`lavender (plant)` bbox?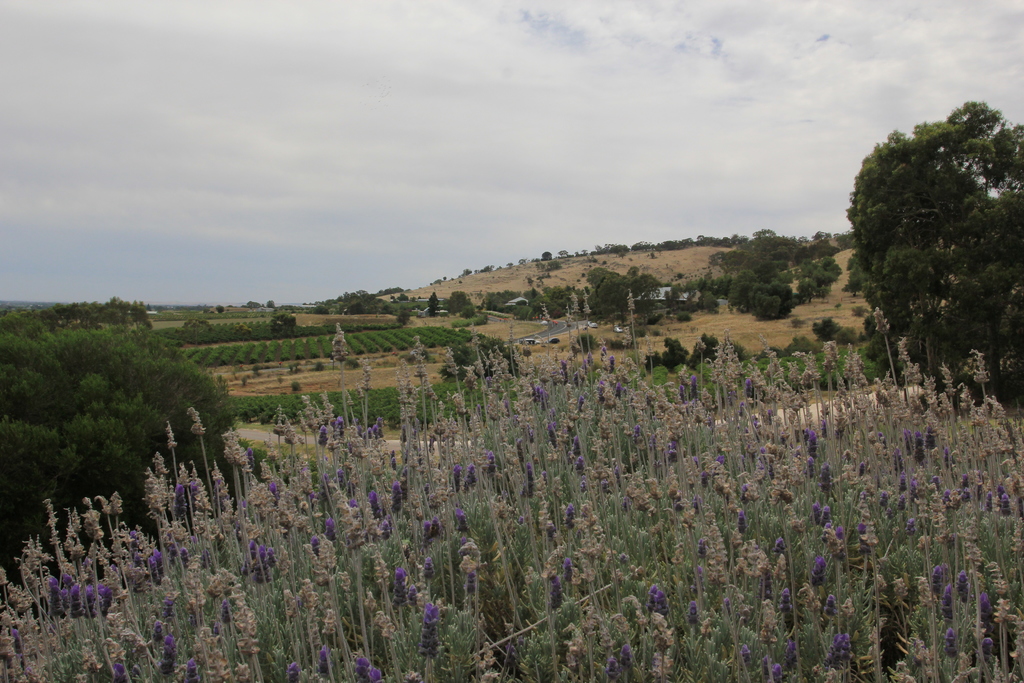
(x1=943, y1=626, x2=956, y2=654)
